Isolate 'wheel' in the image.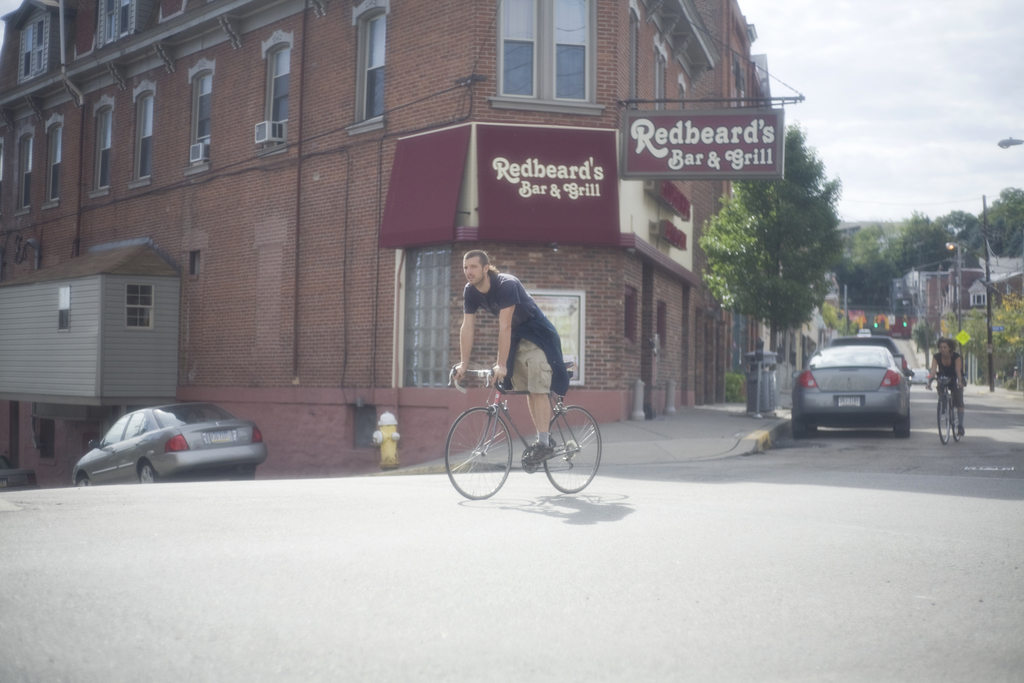
Isolated region: l=138, t=461, r=161, b=487.
